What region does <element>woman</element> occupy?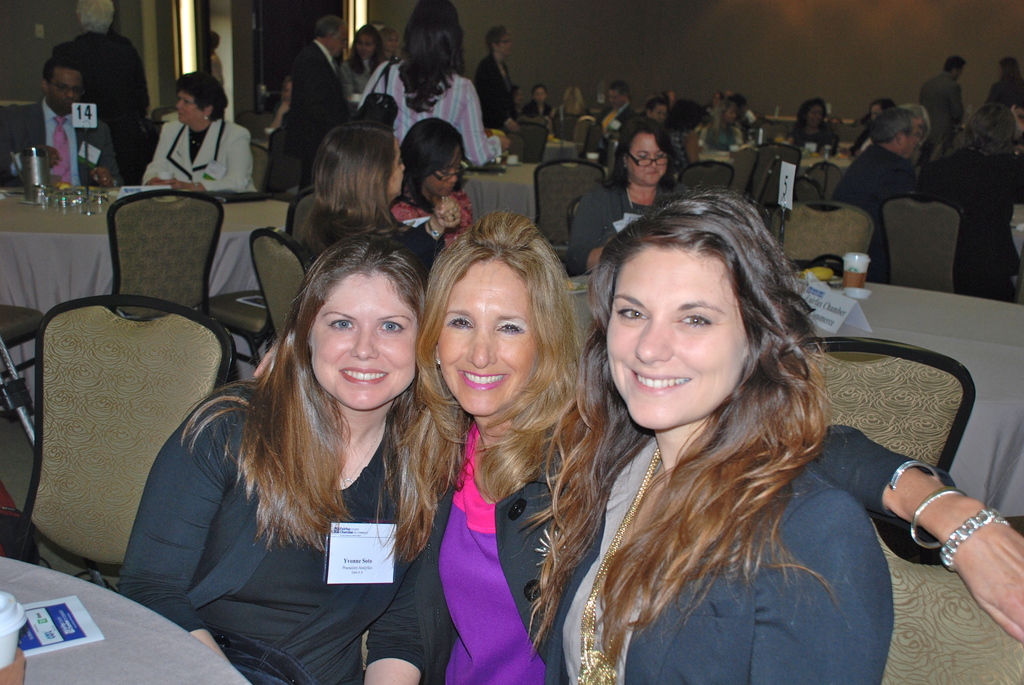
278:127:440:278.
